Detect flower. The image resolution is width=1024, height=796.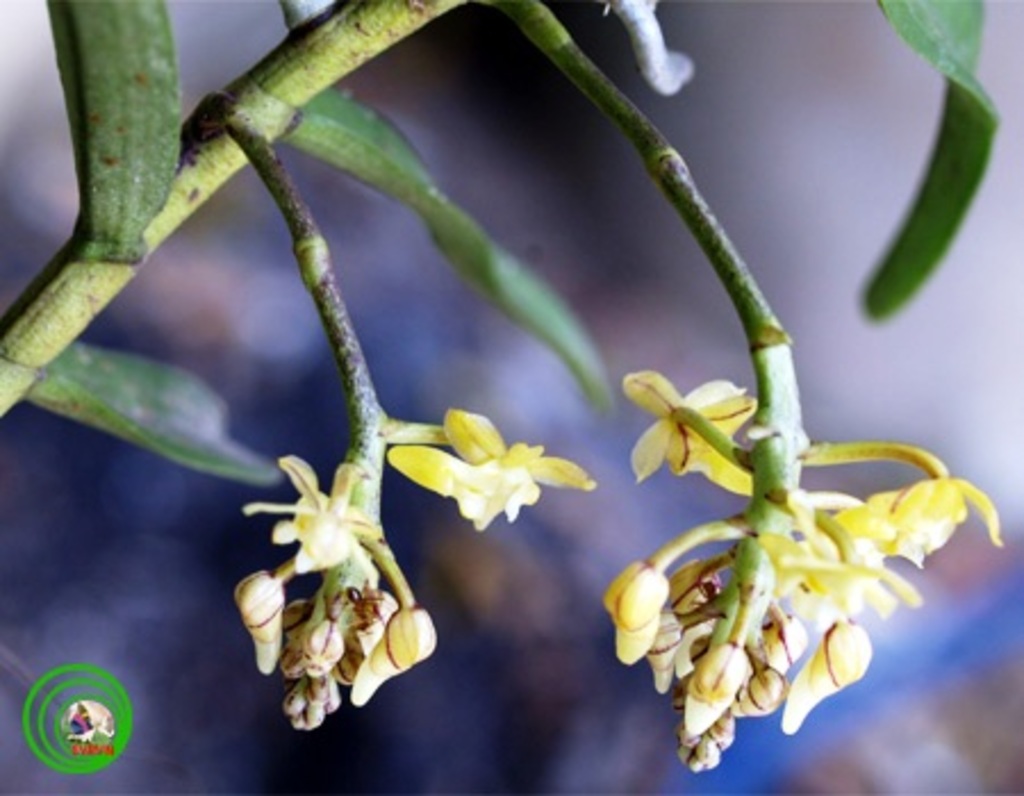
left=610, top=362, right=774, bottom=494.
